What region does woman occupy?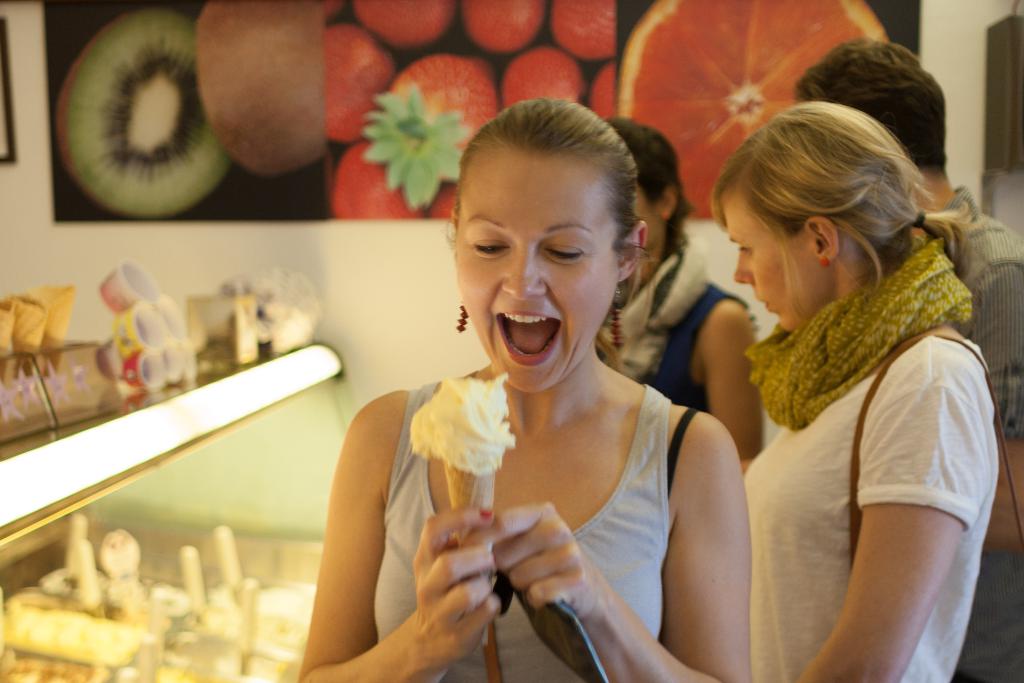
pyautogui.locateOnScreen(324, 108, 781, 673).
